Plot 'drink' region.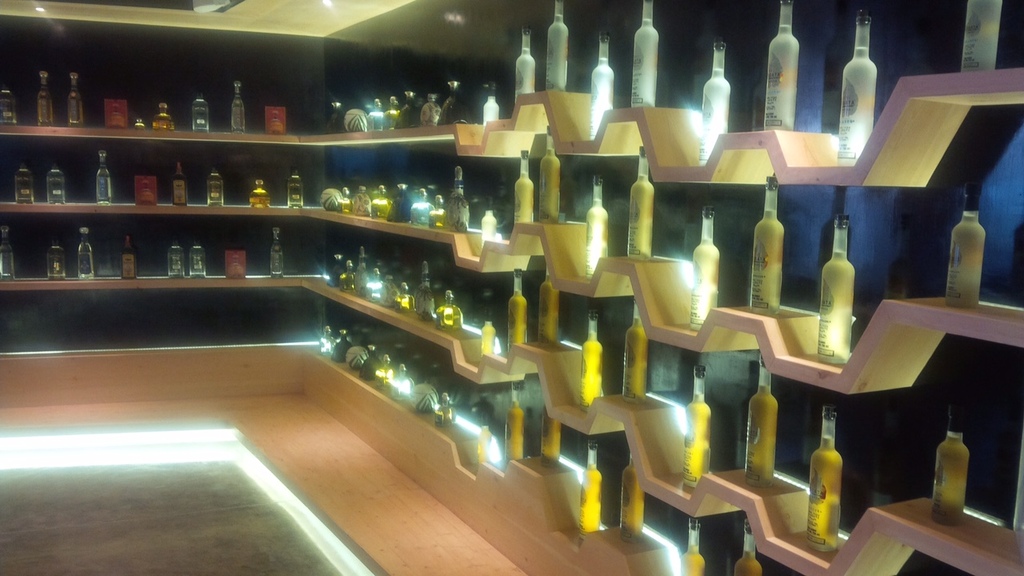
Plotted at l=689, t=208, r=721, b=329.
